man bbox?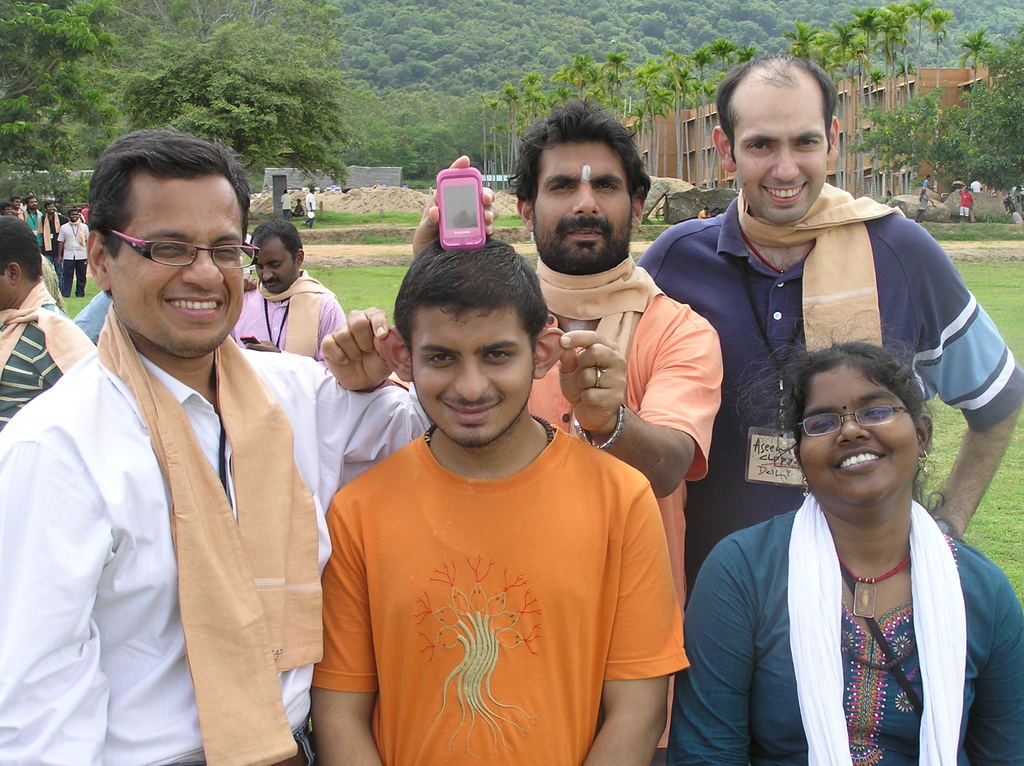
x1=56, y1=200, x2=95, y2=294
